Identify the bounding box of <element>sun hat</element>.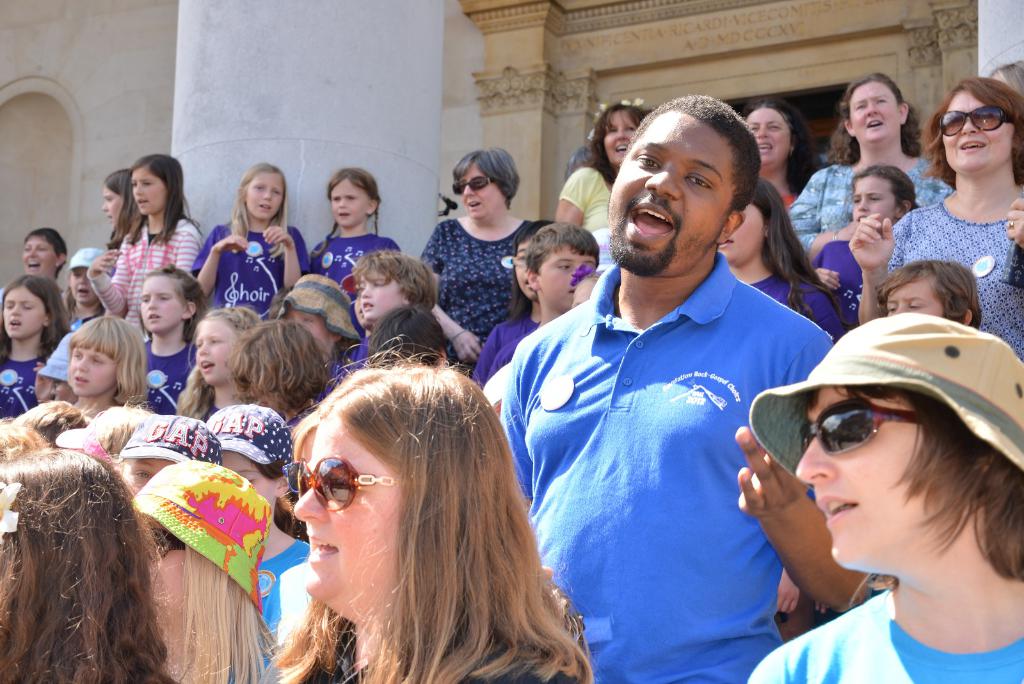
{"x1": 115, "y1": 415, "x2": 230, "y2": 474}.
